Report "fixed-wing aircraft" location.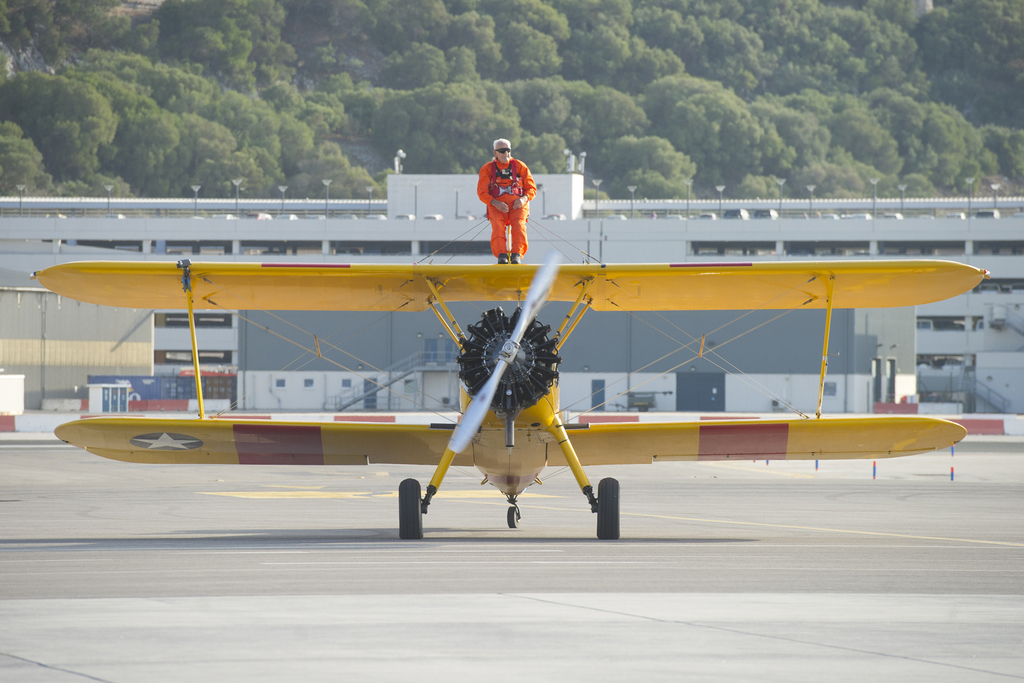
Report: {"left": 22, "top": 243, "right": 993, "bottom": 541}.
